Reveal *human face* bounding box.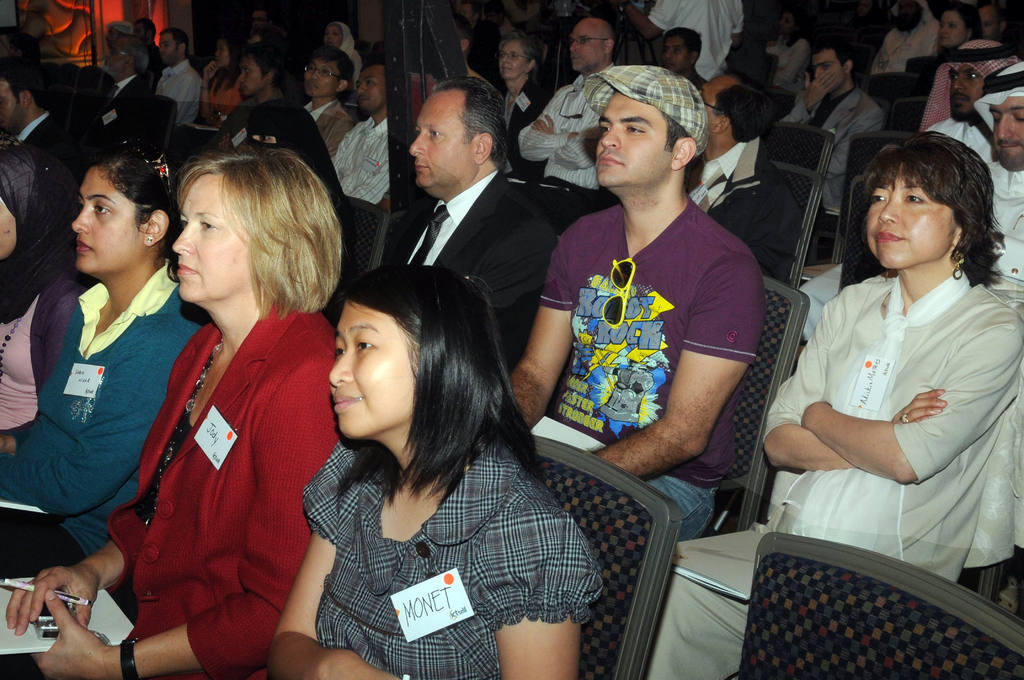
Revealed: detection(163, 35, 186, 67).
